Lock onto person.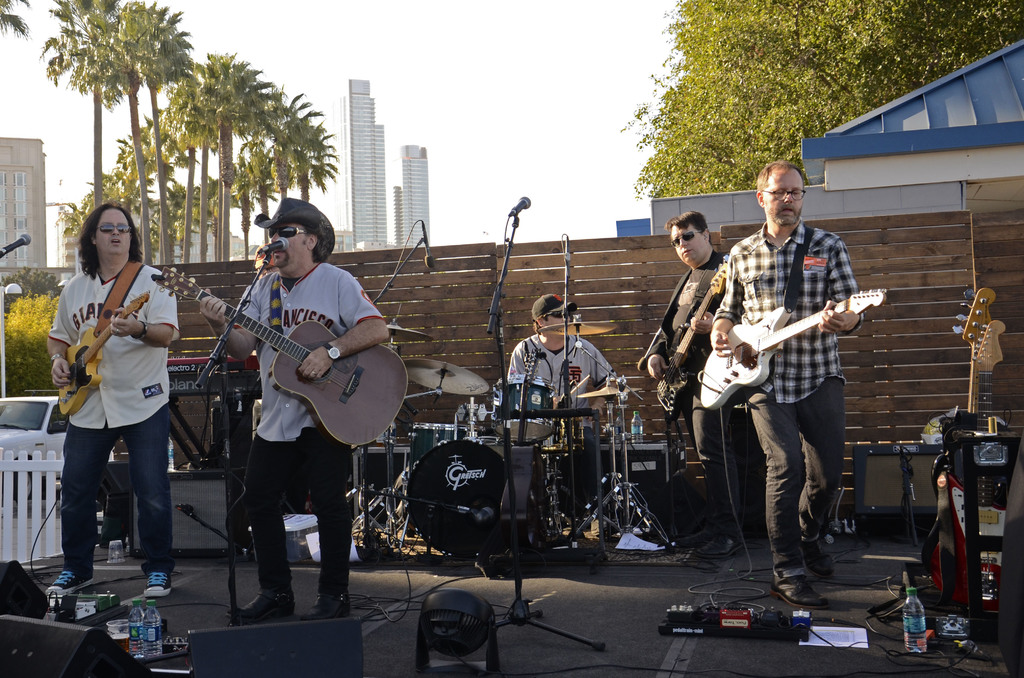
Locked: bbox=(204, 224, 383, 618).
